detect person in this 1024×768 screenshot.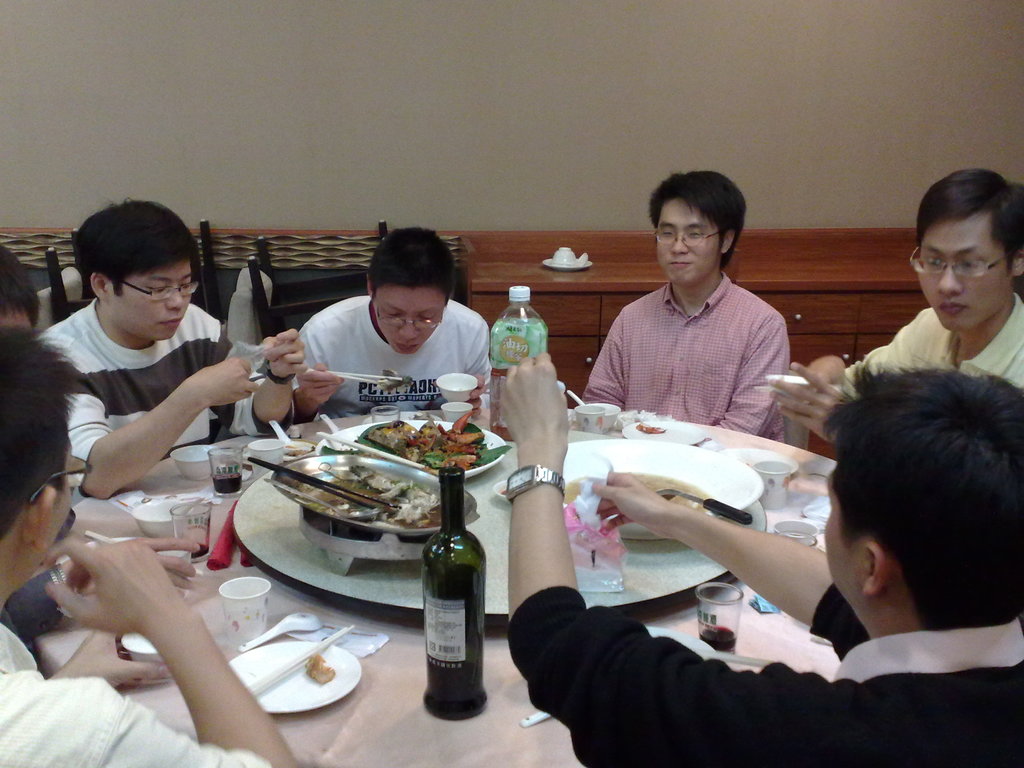
Detection: (488,343,1021,767).
